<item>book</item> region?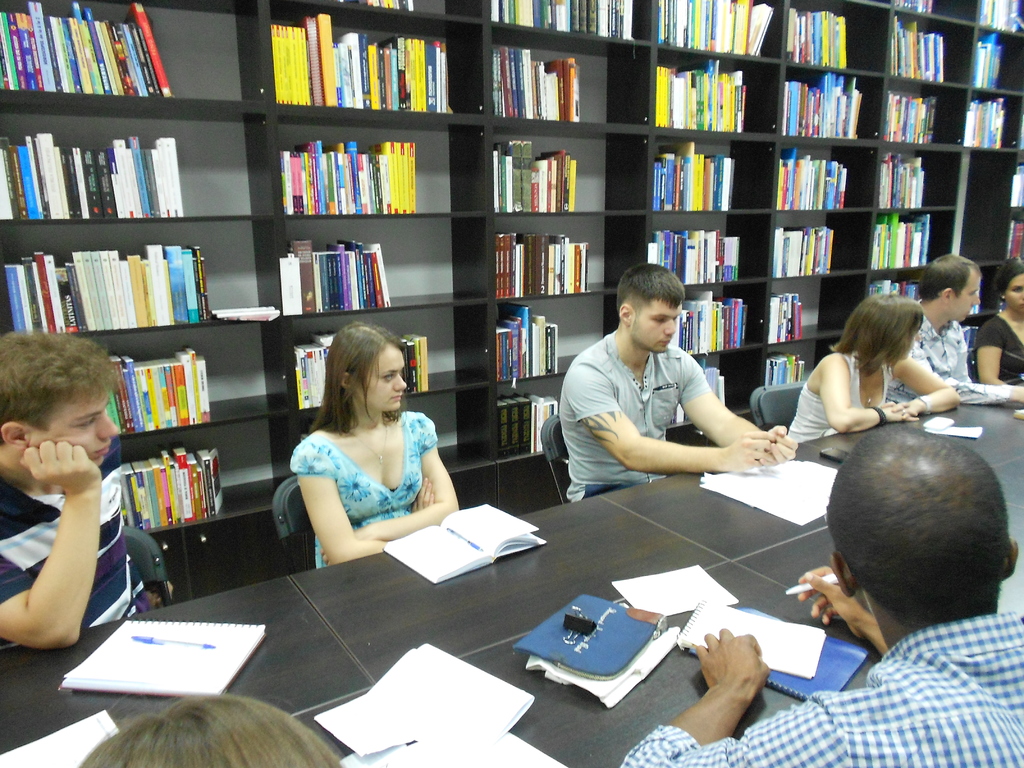
{"x1": 691, "y1": 607, "x2": 868, "y2": 700}
